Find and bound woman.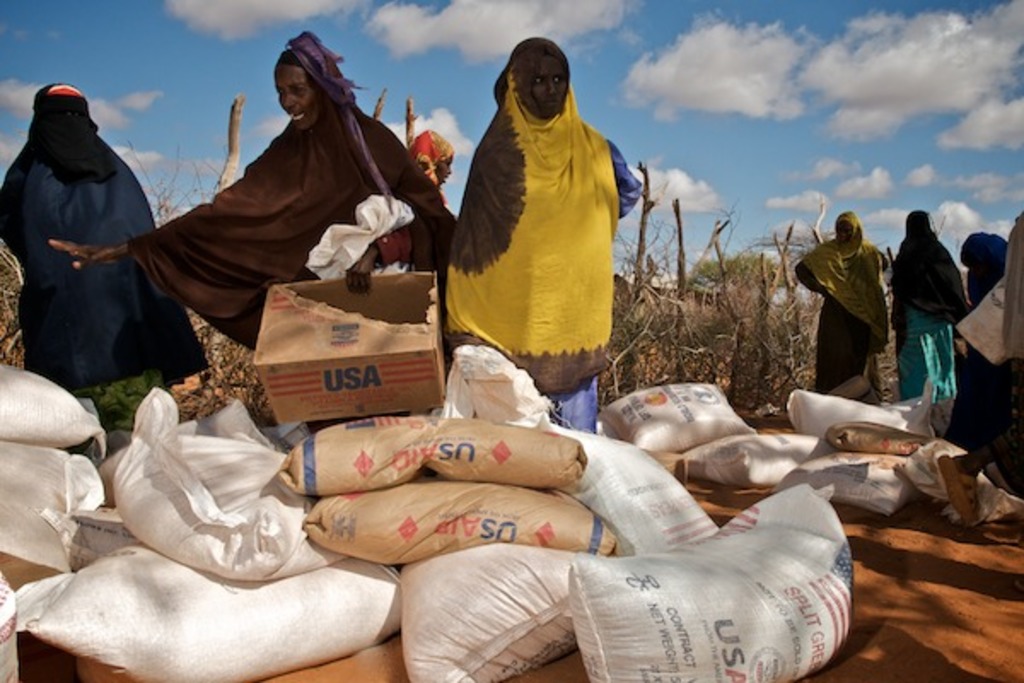
Bound: bbox=(806, 196, 903, 410).
